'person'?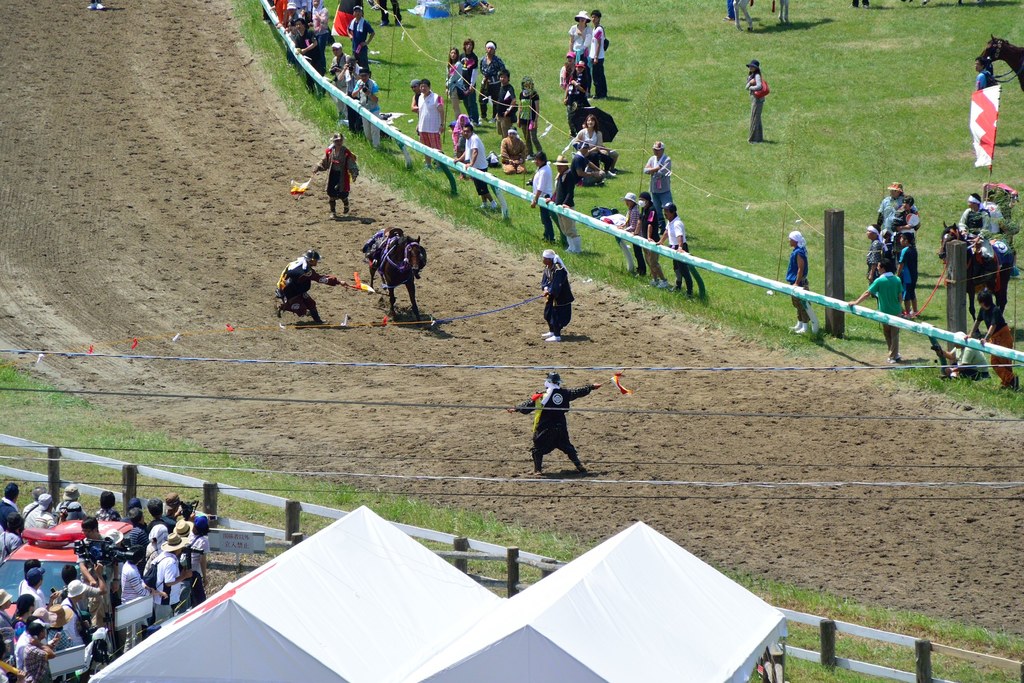
<box>783,224,816,334</box>
